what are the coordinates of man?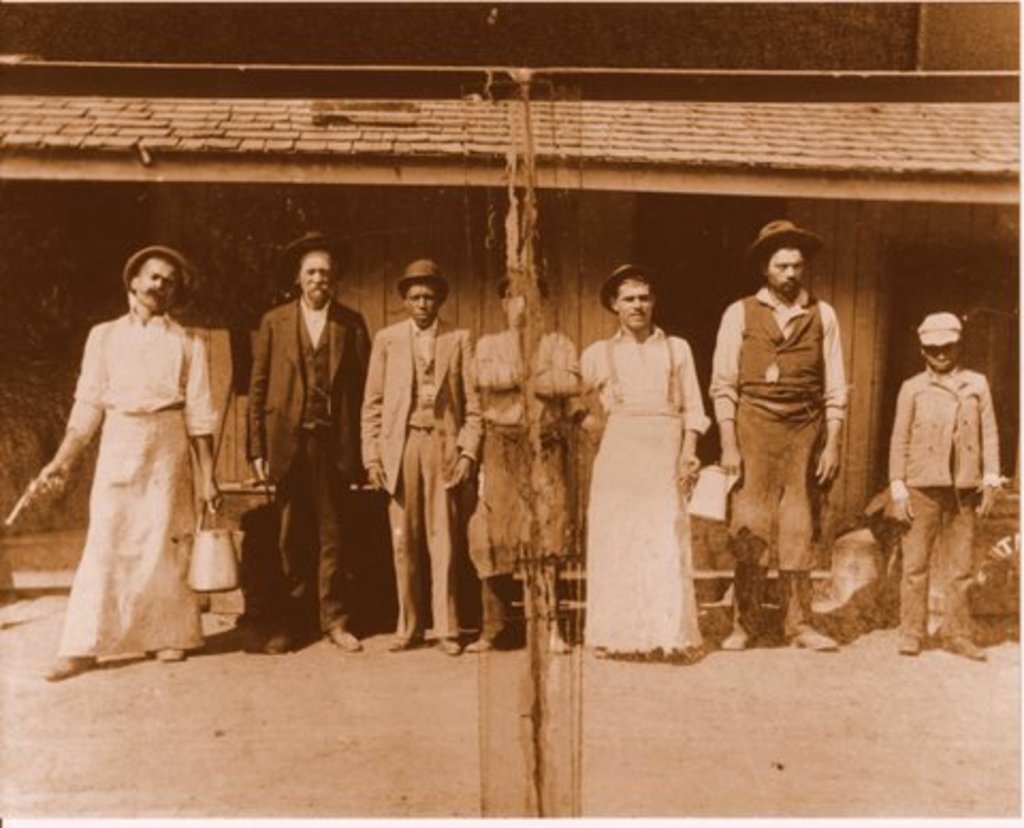
{"left": 572, "top": 267, "right": 700, "bottom": 655}.
